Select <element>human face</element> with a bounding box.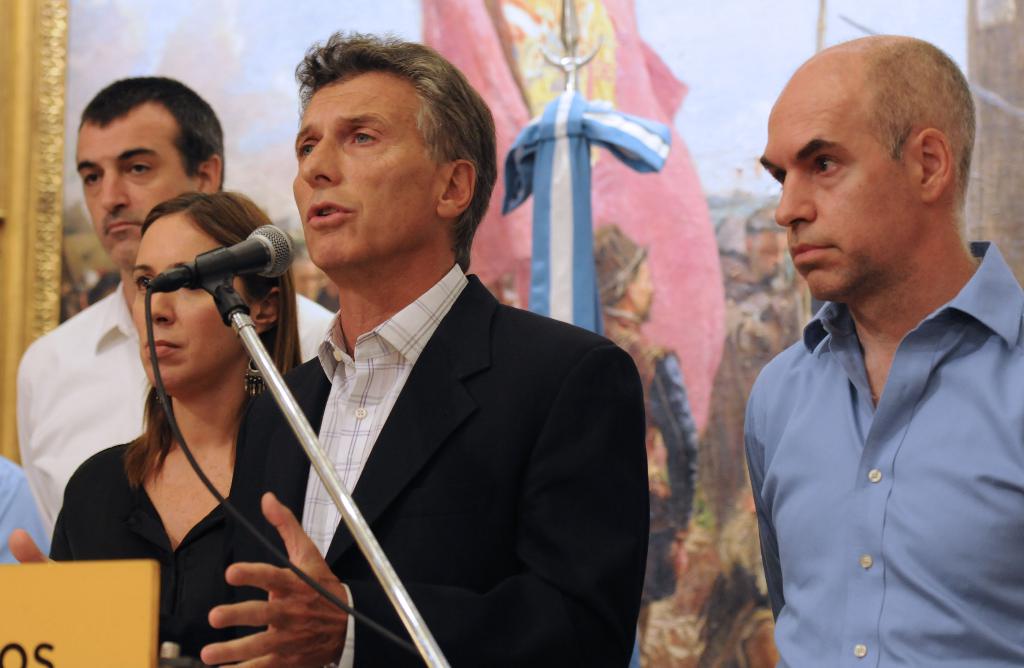
{"x1": 762, "y1": 92, "x2": 918, "y2": 301}.
